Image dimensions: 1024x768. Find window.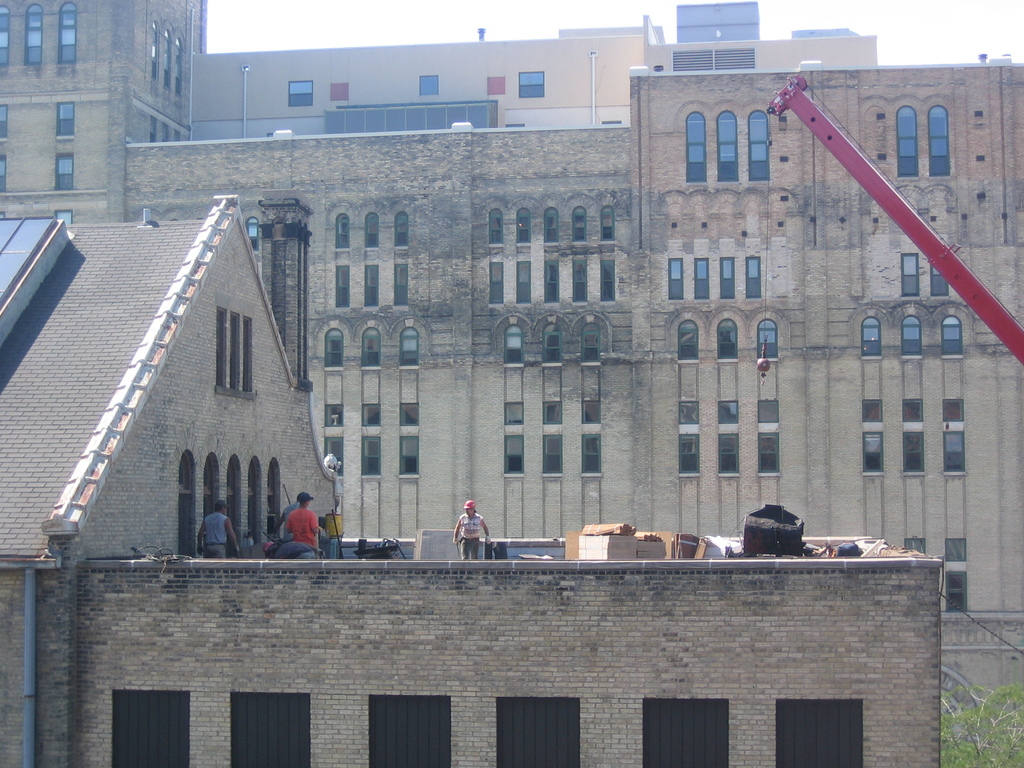
<box>721,113,742,180</box>.
